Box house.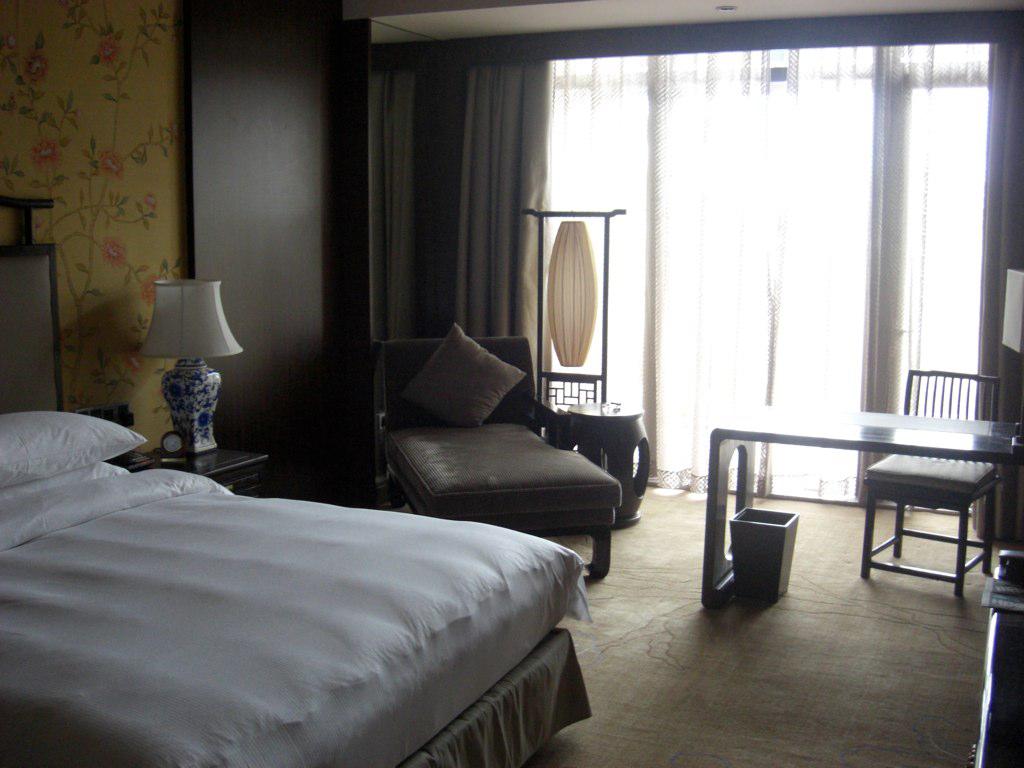
{"left": 0, "top": 0, "right": 1023, "bottom": 767}.
